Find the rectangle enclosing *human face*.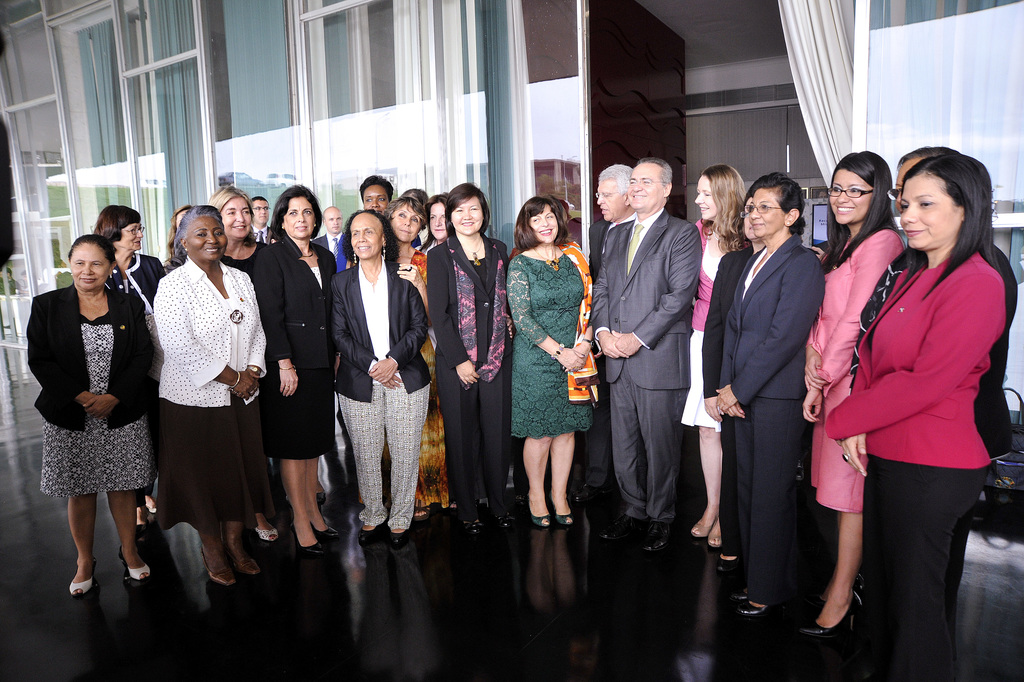
<bbox>694, 175, 717, 220</bbox>.
